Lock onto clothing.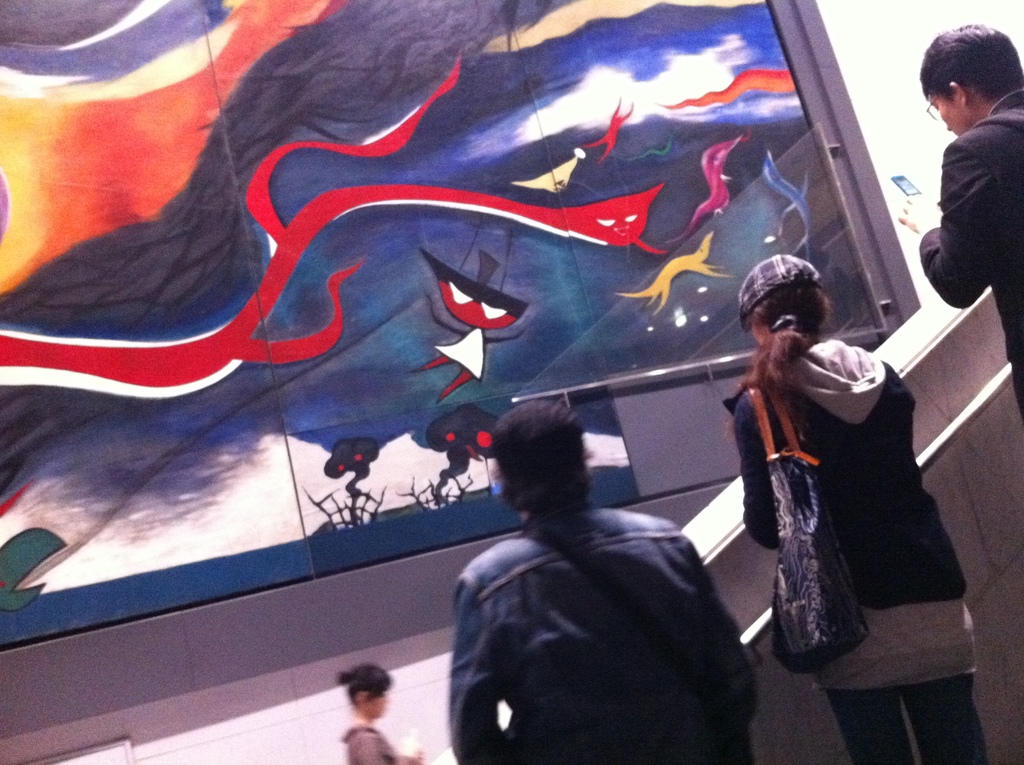
Locked: (435,513,800,758).
